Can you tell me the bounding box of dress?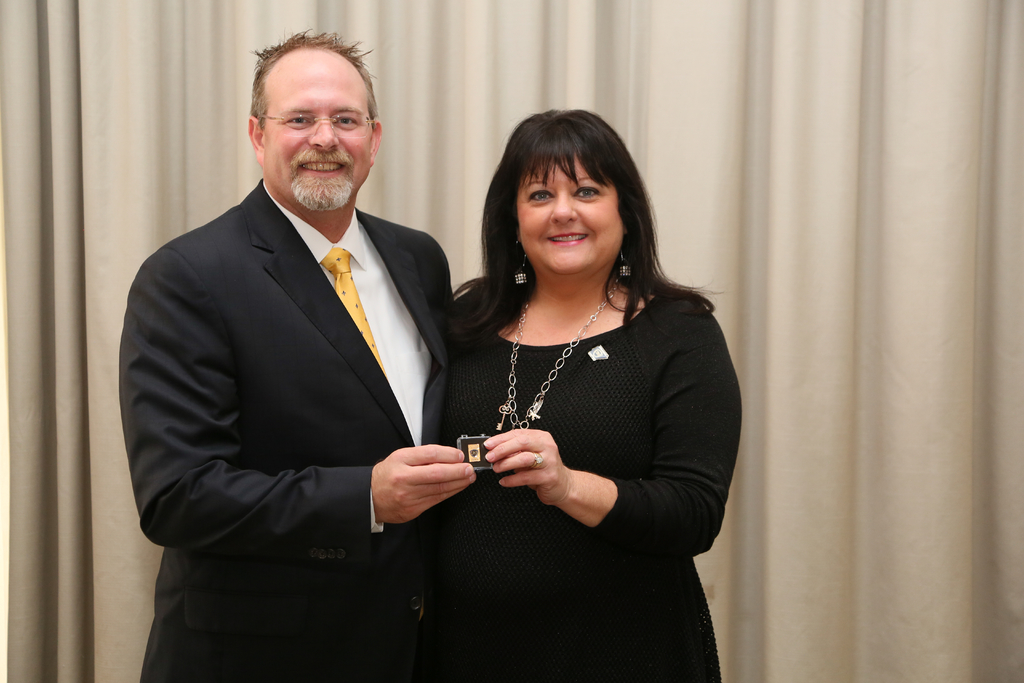
Rect(427, 277, 744, 682).
